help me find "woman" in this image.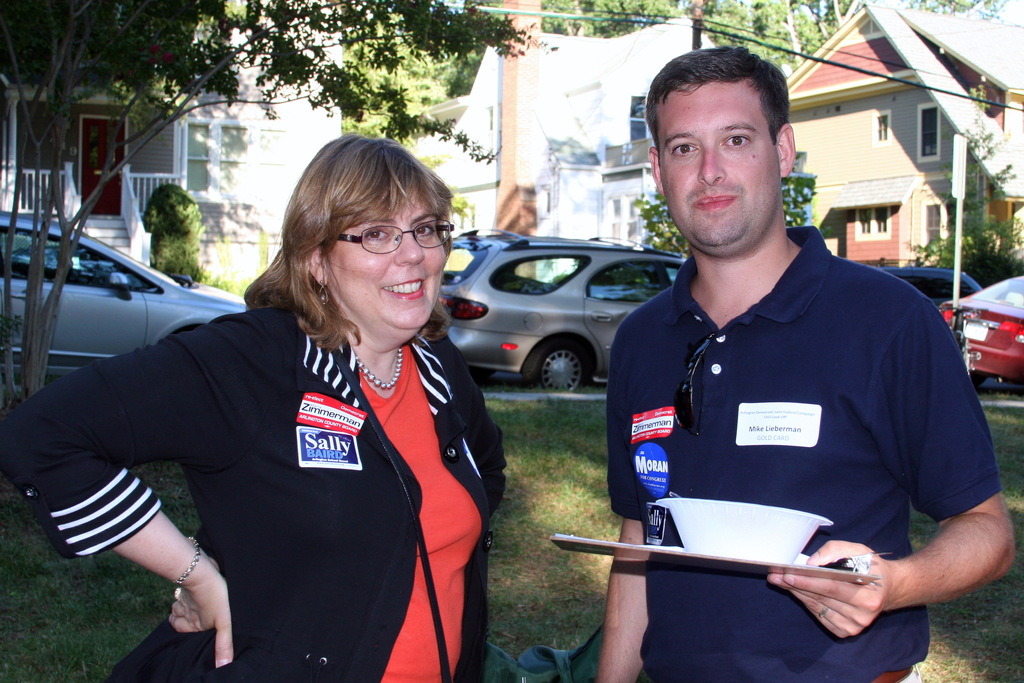
Found it: <bbox>93, 151, 507, 679</bbox>.
